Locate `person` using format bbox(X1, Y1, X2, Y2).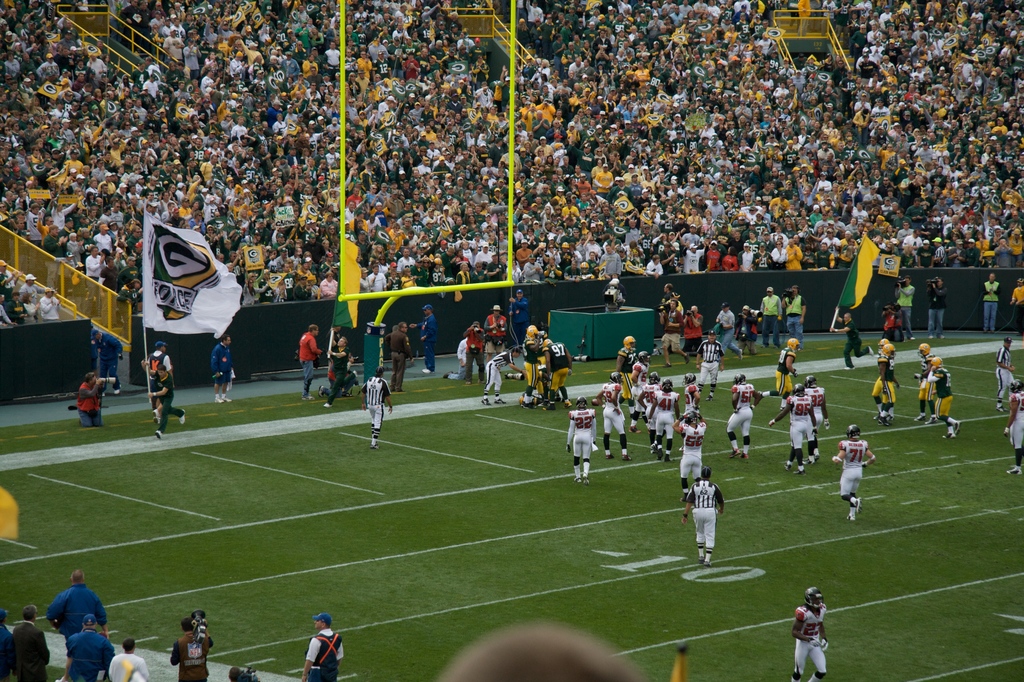
bbox(568, 398, 596, 482).
